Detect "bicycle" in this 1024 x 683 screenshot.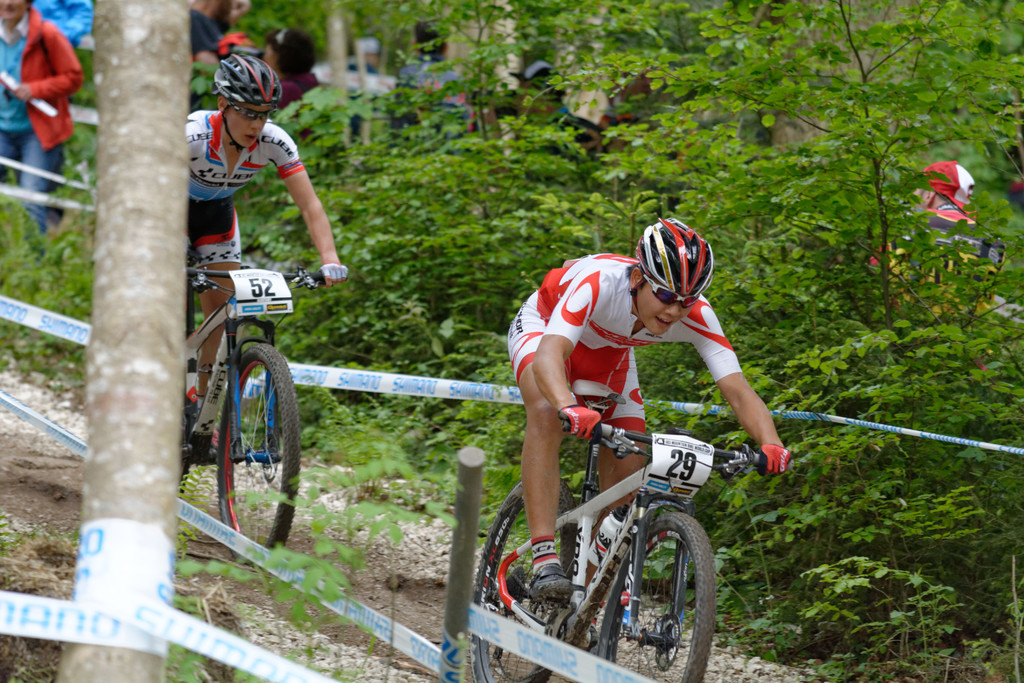
Detection: (187,265,324,574).
